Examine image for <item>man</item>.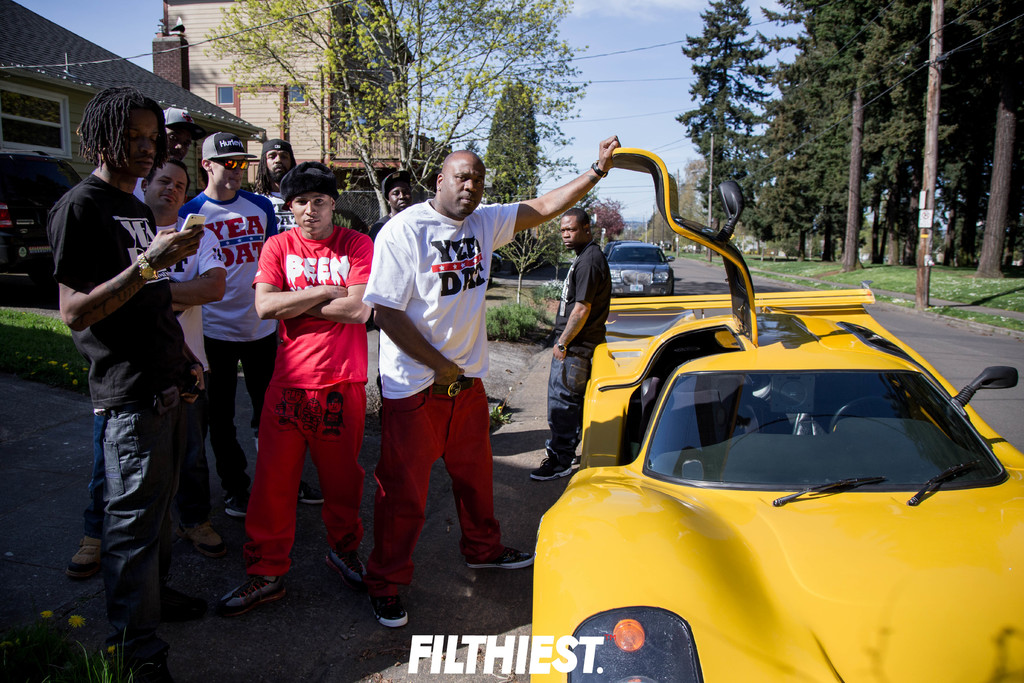
Examination result: (220,165,377,611).
